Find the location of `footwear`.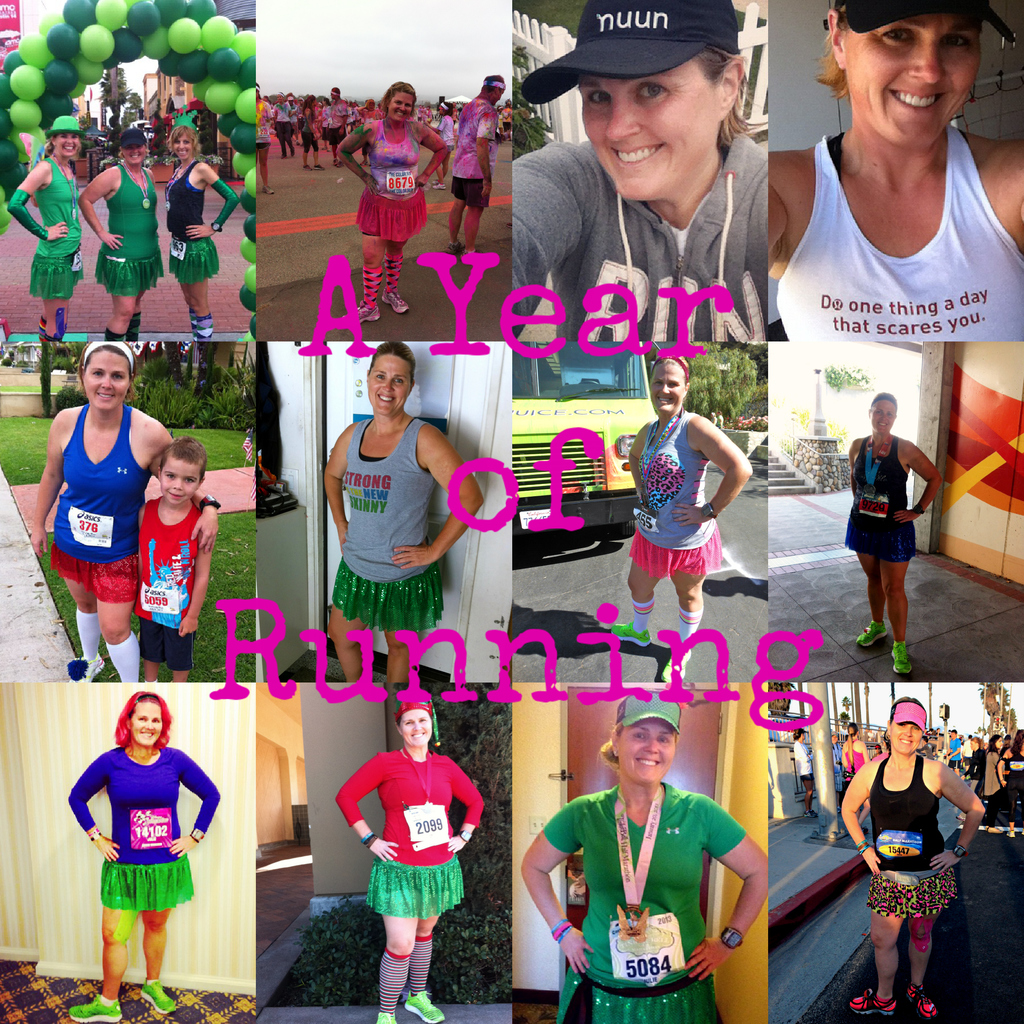
Location: bbox(432, 177, 441, 182).
